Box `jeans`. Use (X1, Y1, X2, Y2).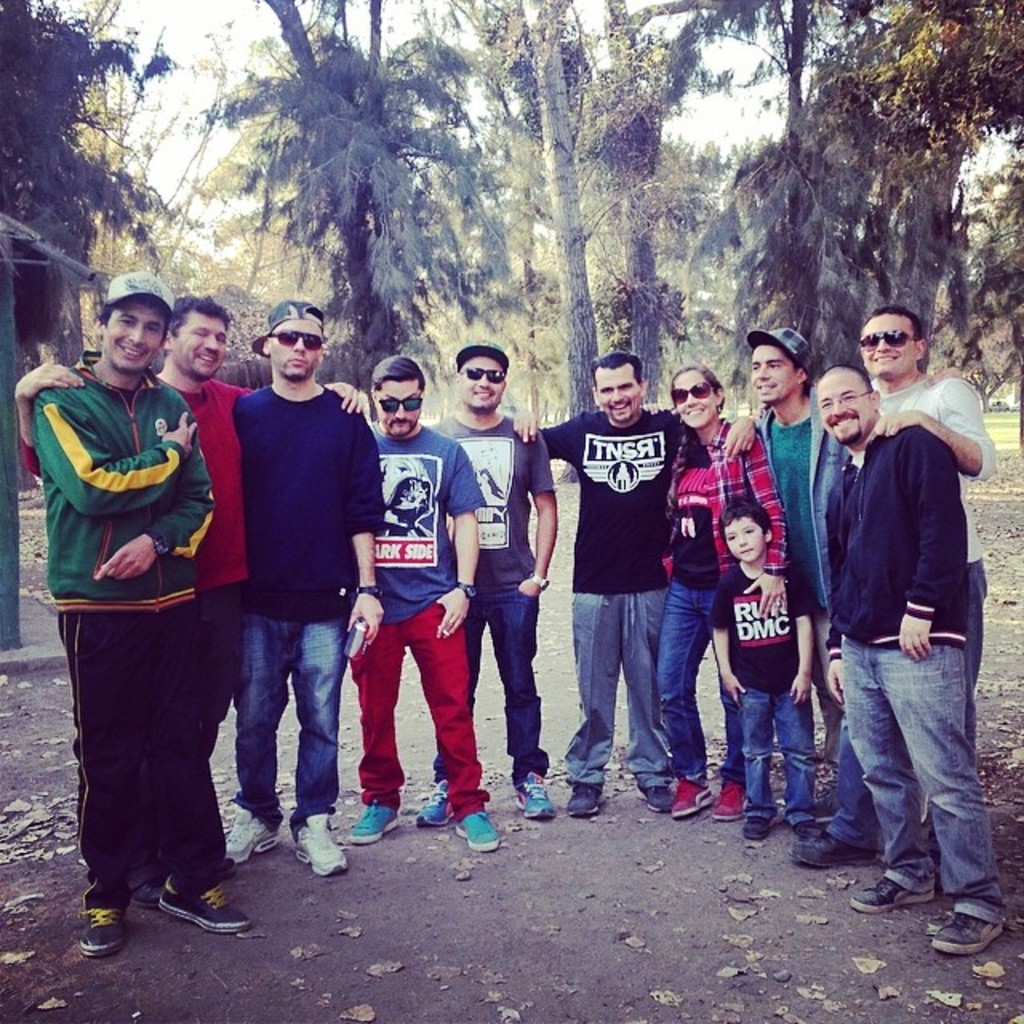
(573, 578, 678, 787).
